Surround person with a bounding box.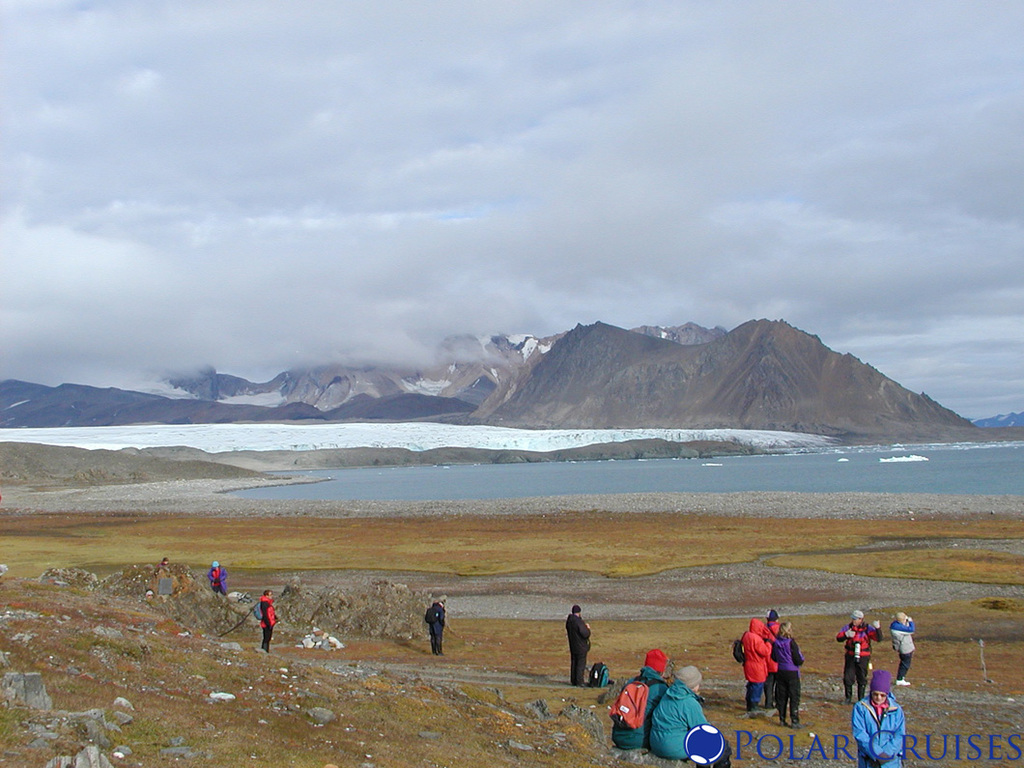
pyautogui.locateOnScreen(835, 607, 884, 698).
